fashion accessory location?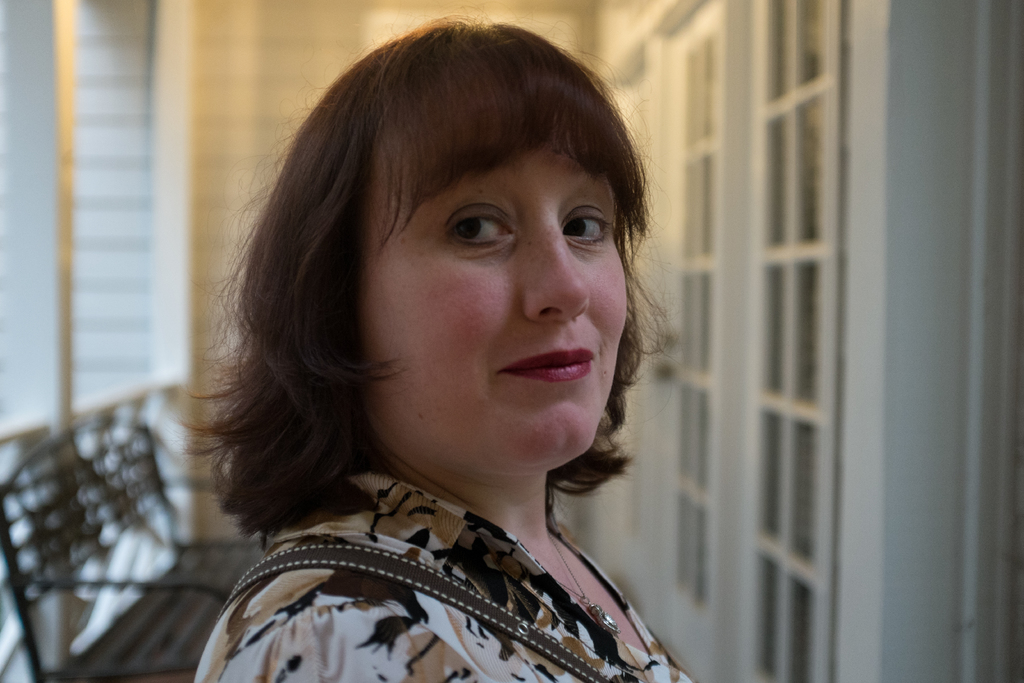
(x1=530, y1=540, x2=618, y2=636)
